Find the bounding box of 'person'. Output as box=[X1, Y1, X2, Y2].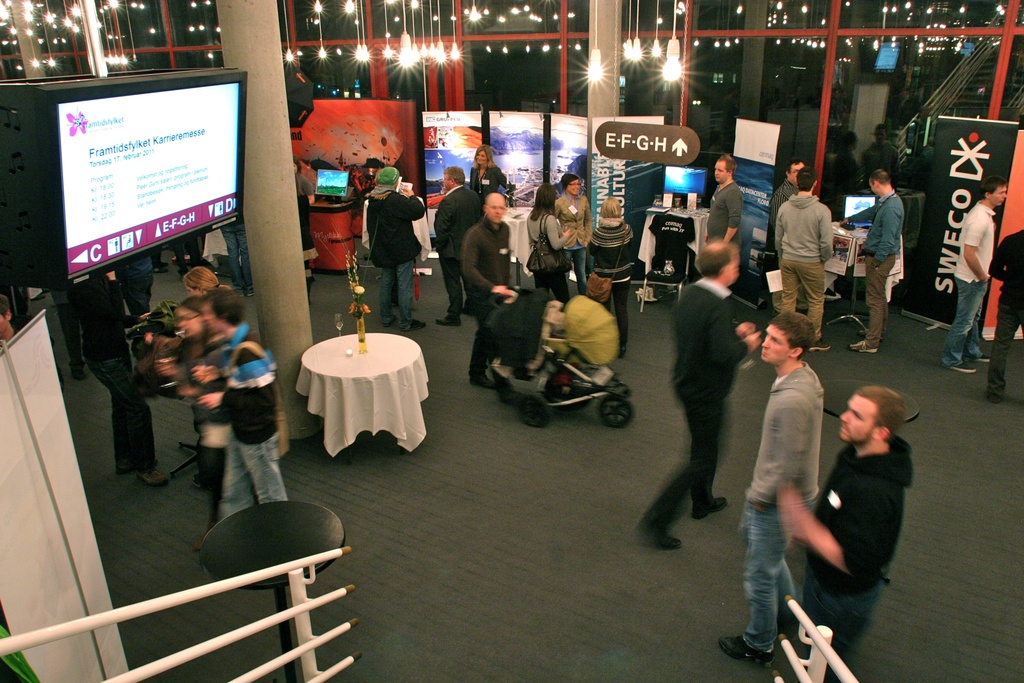
box=[539, 171, 596, 281].
